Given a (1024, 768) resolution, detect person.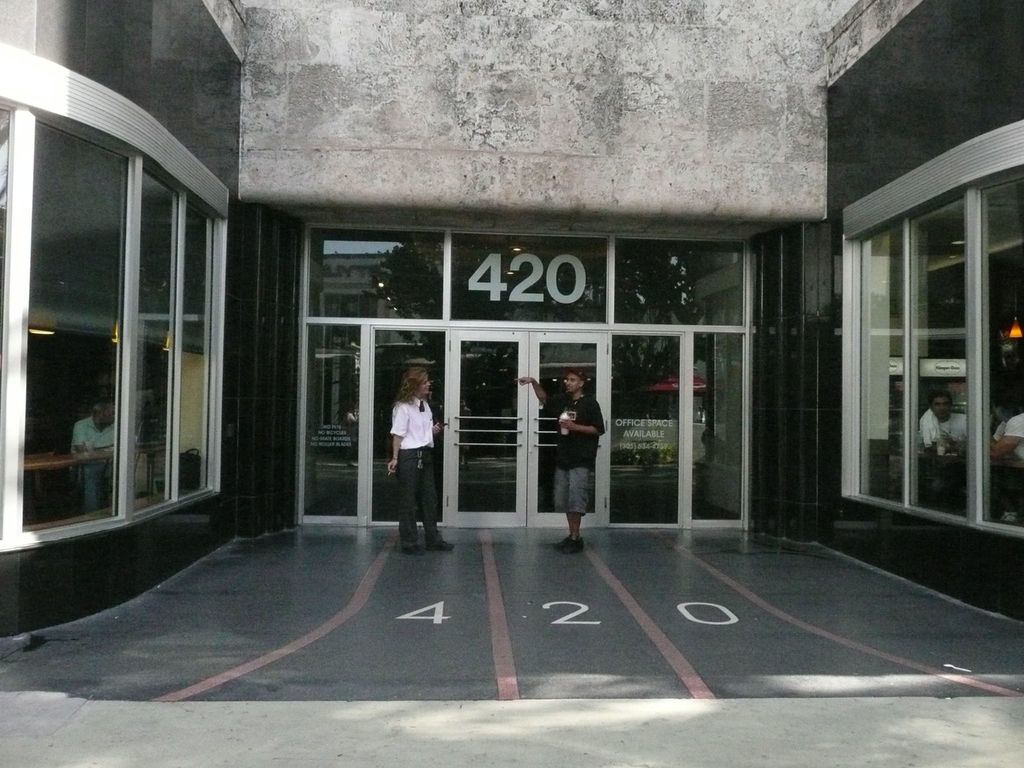
box(384, 365, 463, 556).
